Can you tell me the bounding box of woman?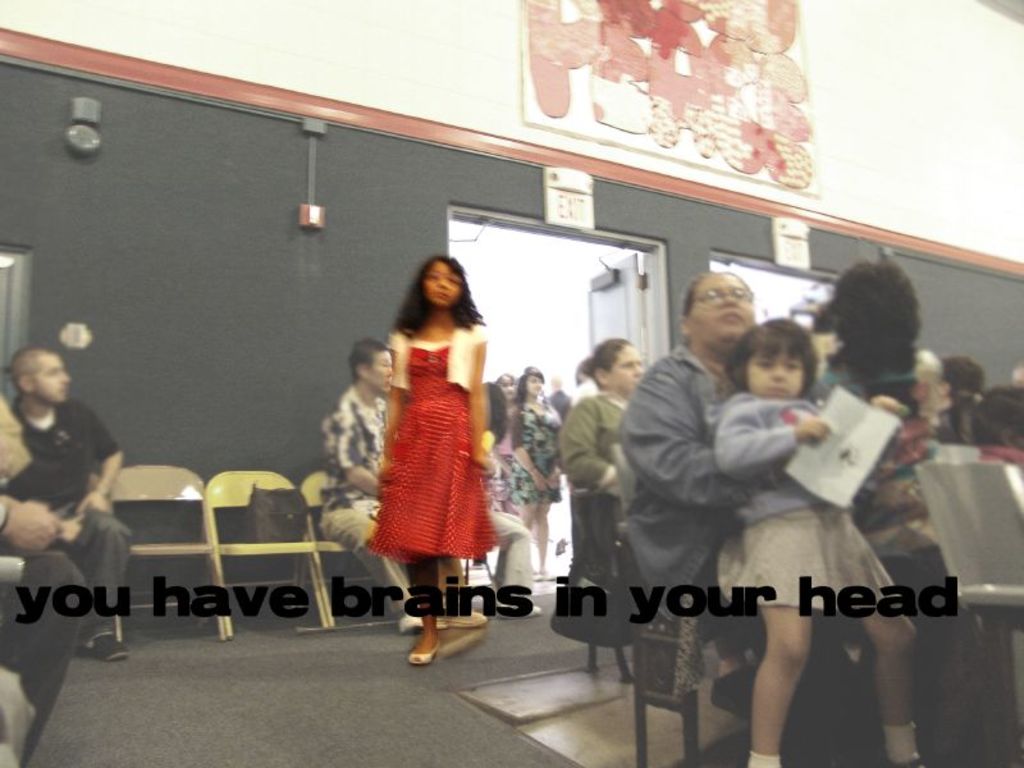
crop(559, 333, 648, 494).
